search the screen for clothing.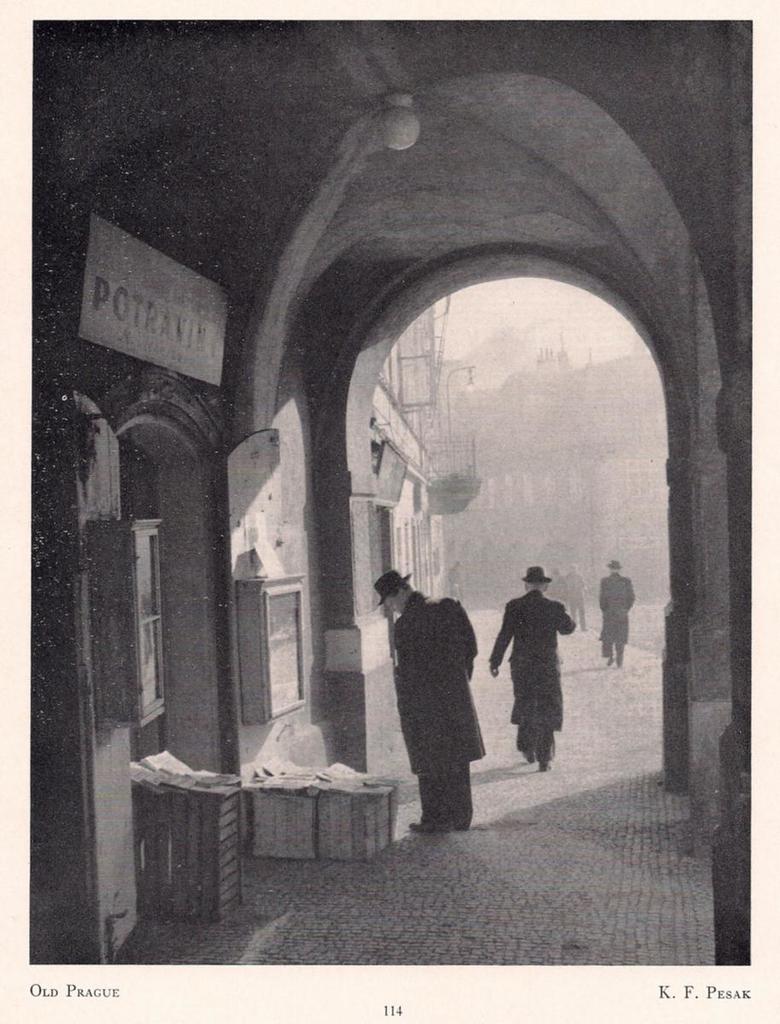
Found at (left=487, top=588, right=577, bottom=762).
